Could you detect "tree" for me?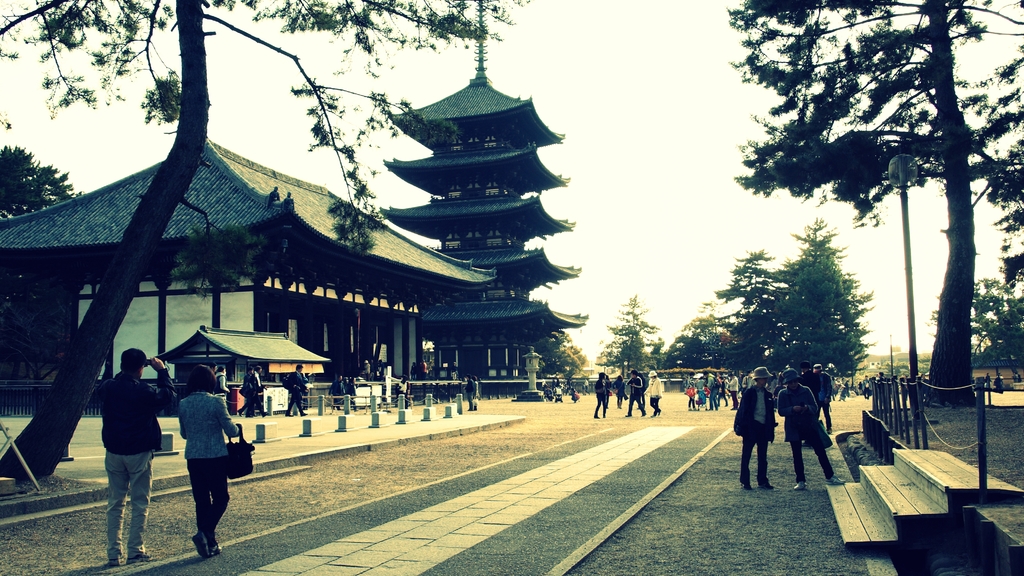
Detection result: bbox=(666, 297, 736, 376).
